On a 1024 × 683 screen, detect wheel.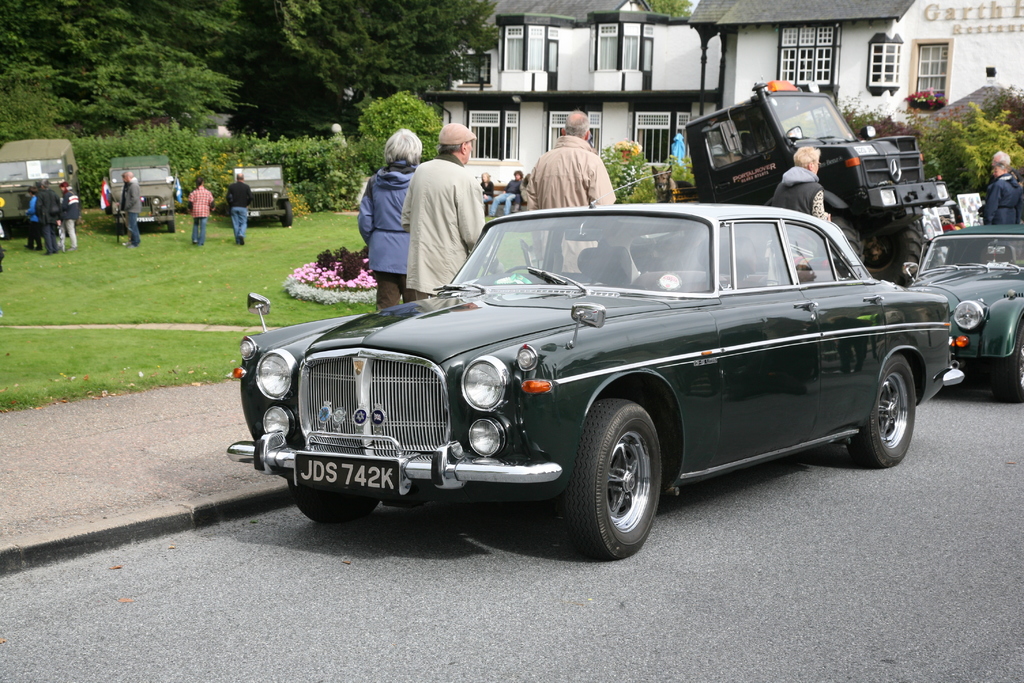
{"left": 277, "top": 200, "right": 300, "bottom": 233}.
